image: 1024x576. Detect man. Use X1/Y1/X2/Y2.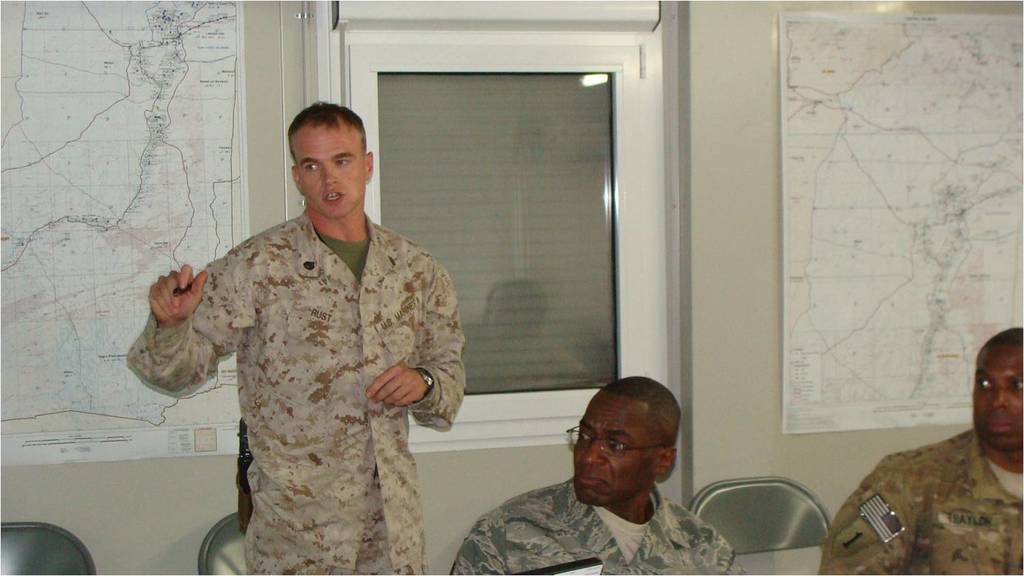
129/102/472/575.
